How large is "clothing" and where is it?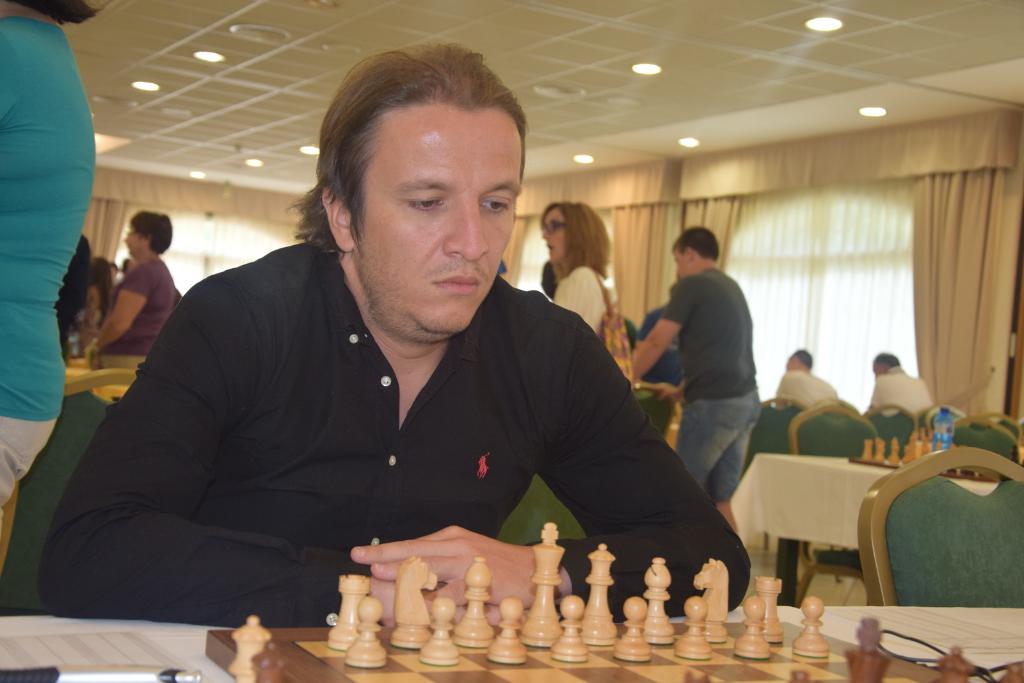
Bounding box: locate(49, 243, 107, 345).
